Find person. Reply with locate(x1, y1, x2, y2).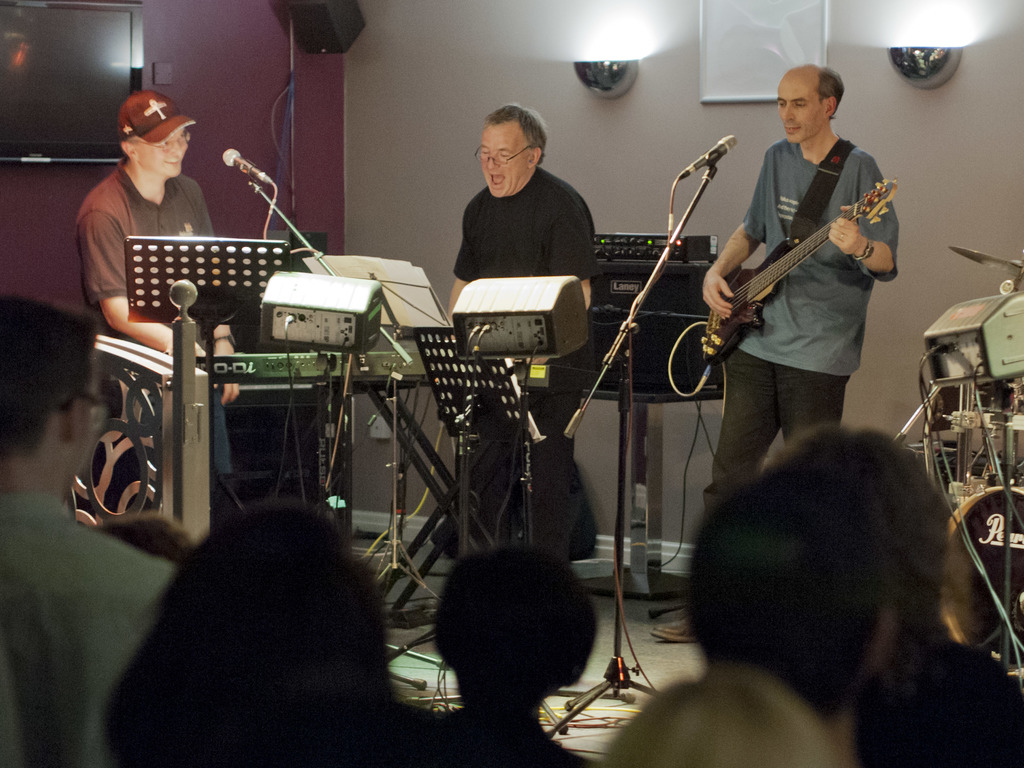
locate(62, 66, 207, 359).
